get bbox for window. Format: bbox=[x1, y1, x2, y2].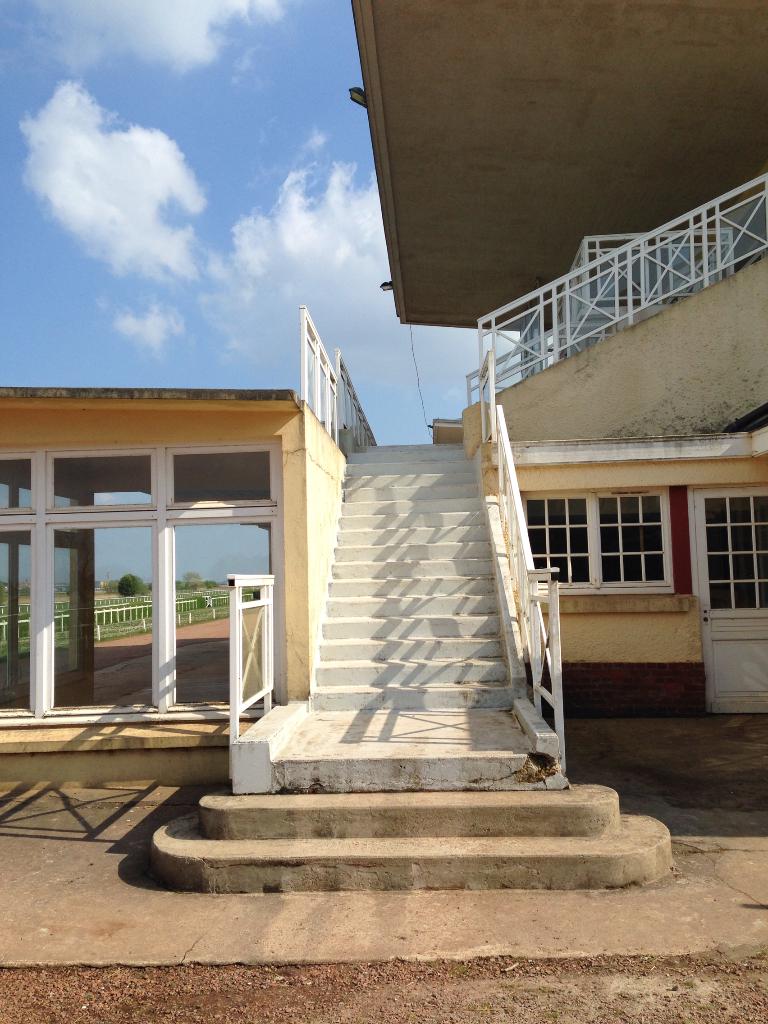
bbox=[517, 487, 675, 599].
